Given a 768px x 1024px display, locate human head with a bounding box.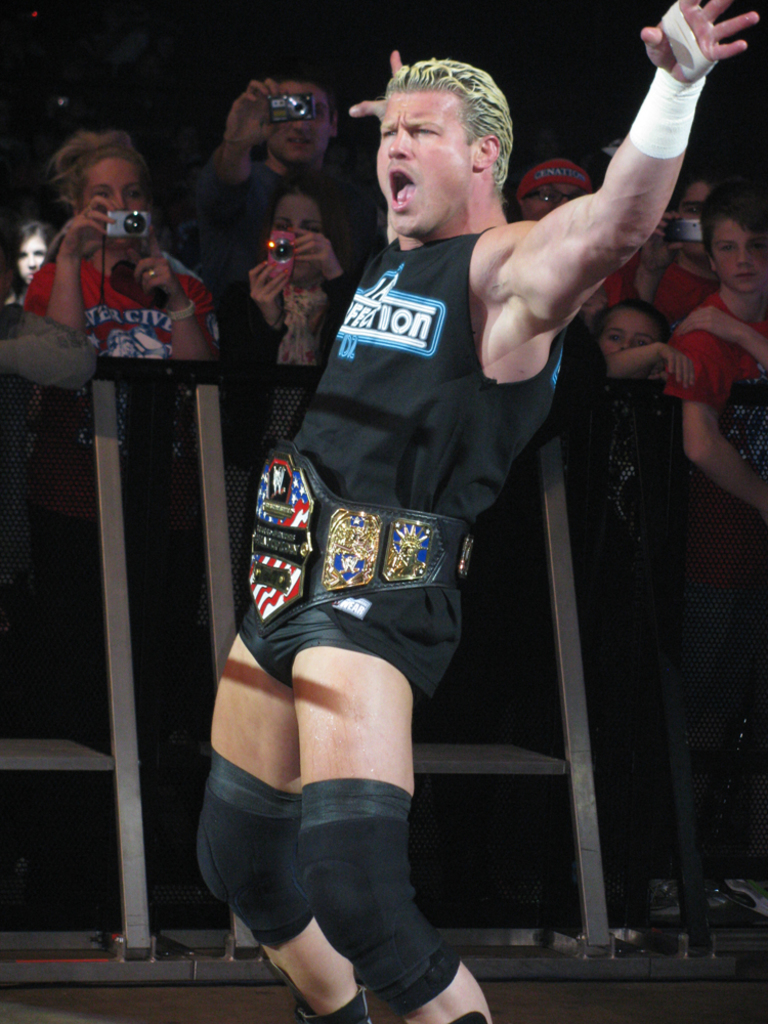
Located: select_region(600, 297, 677, 384).
